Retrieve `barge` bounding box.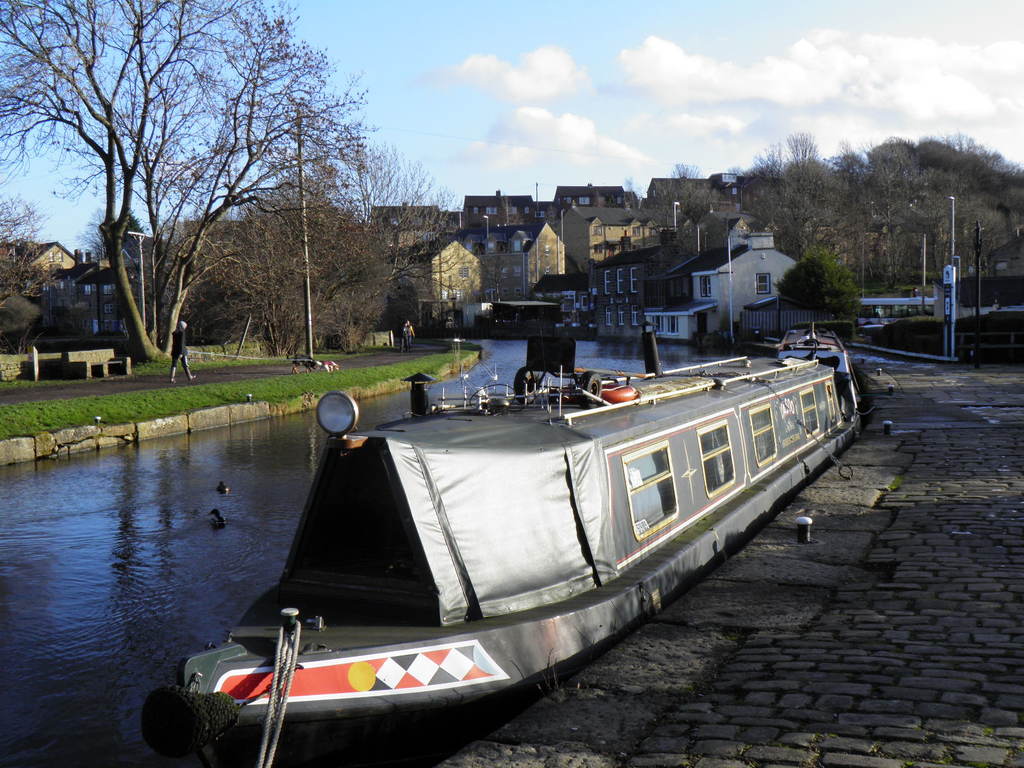
Bounding box: locate(779, 320, 858, 417).
